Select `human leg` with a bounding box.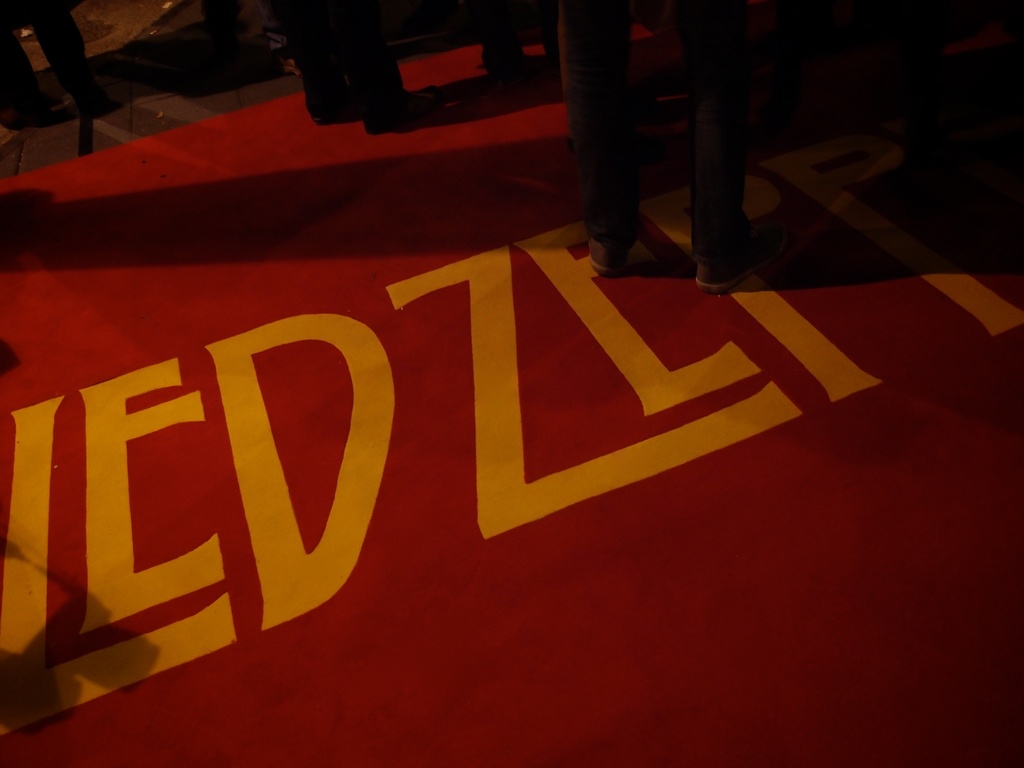
675:0:737:291.
